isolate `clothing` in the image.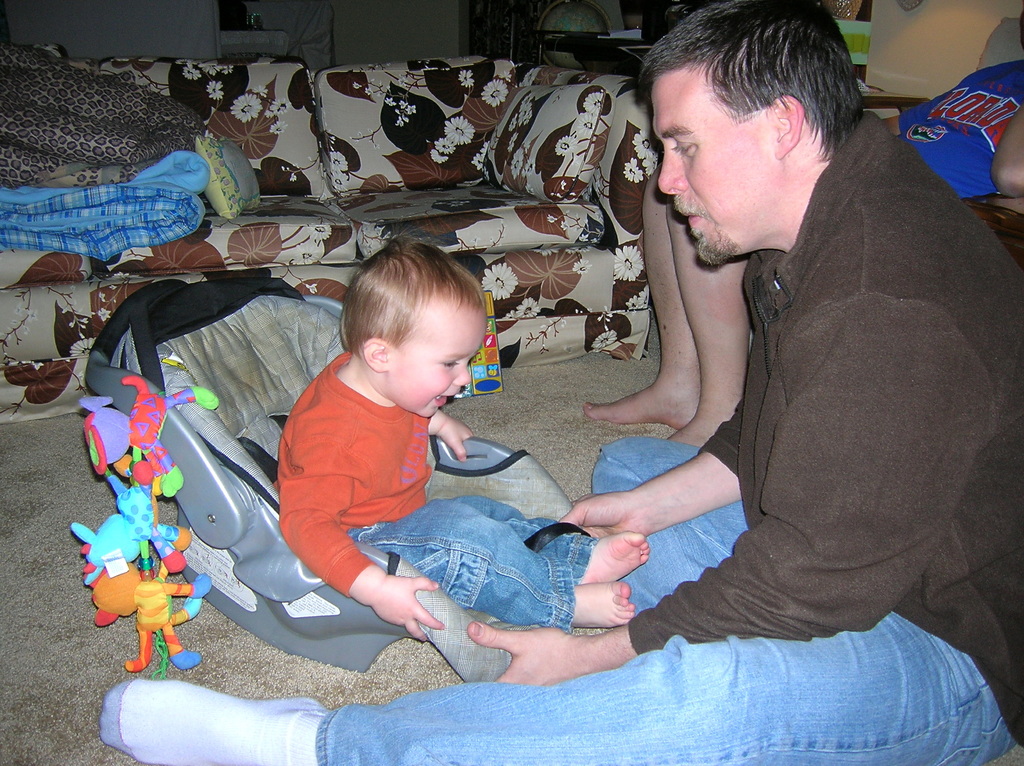
Isolated region: select_region(308, 104, 1023, 765).
